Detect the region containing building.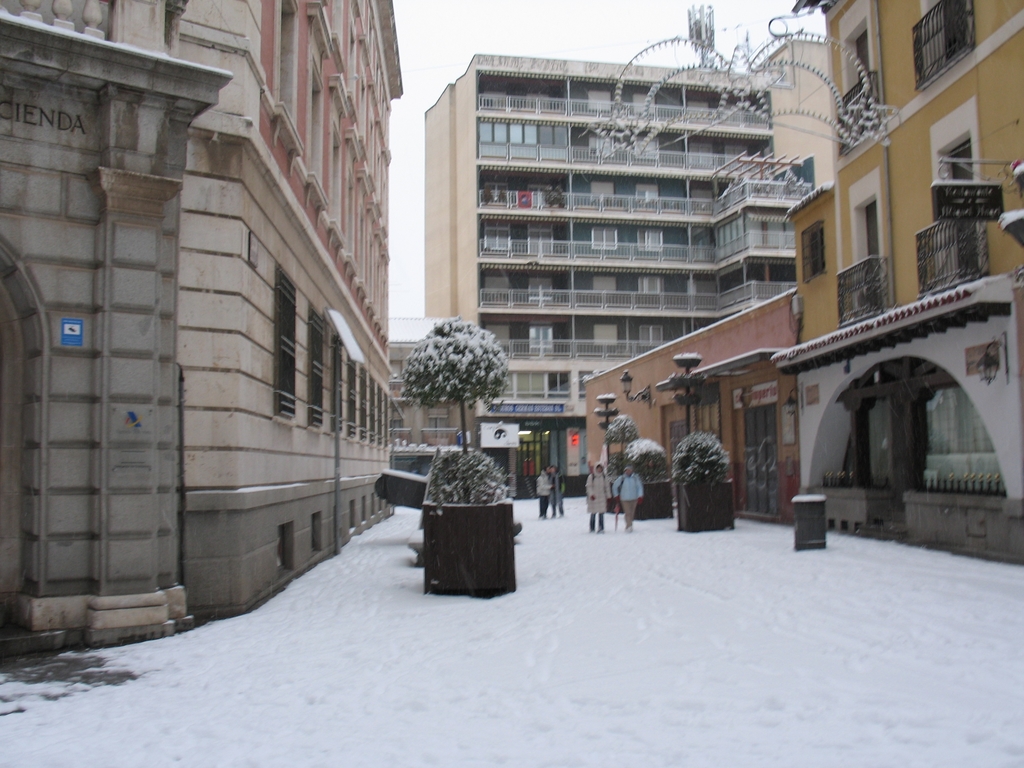
[left=425, top=53, right=833, bottom=498].
